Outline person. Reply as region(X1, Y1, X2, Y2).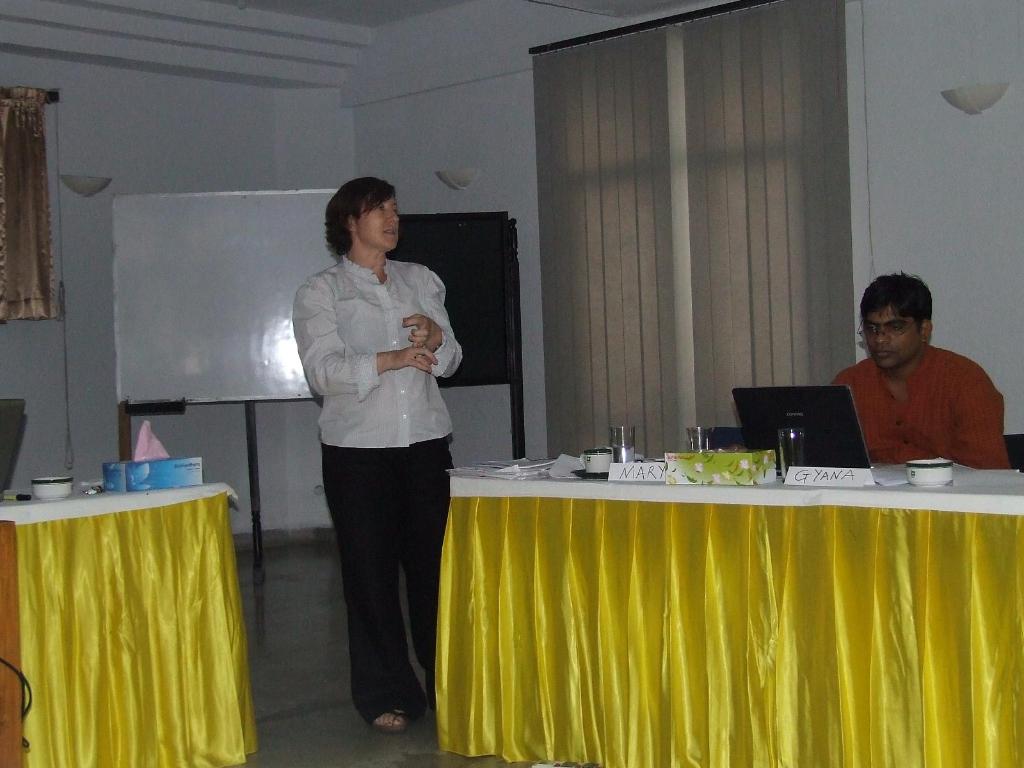
region(829, 269, 1009, 461).
